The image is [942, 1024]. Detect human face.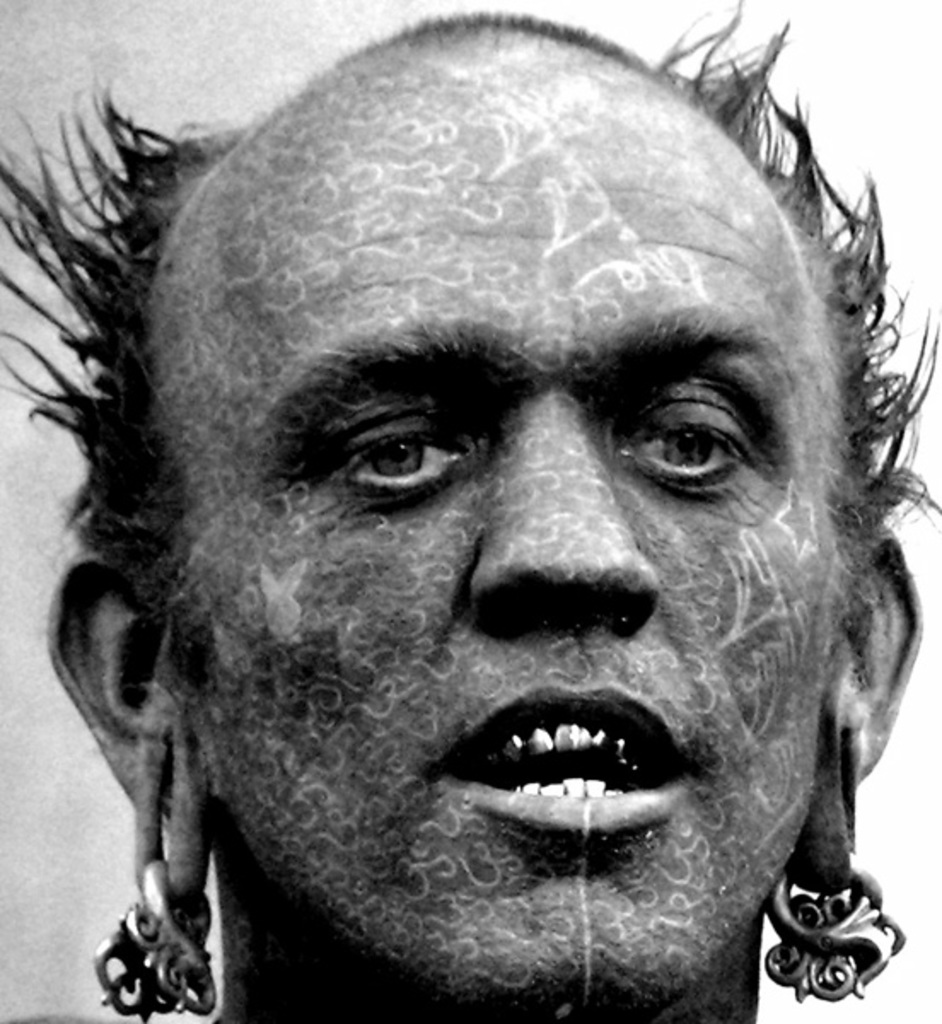
Detection: (x1=172, y1=99, x2=845, y2=1022).
